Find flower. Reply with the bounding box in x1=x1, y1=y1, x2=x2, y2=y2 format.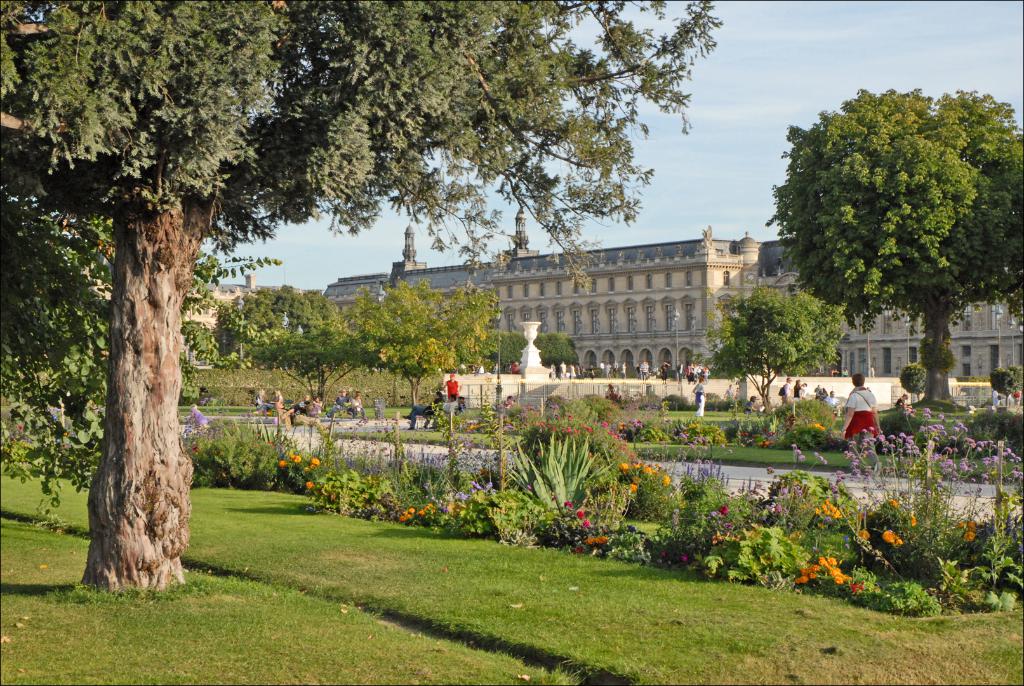
x1=716, y1=505, x2=729, y2=516.
